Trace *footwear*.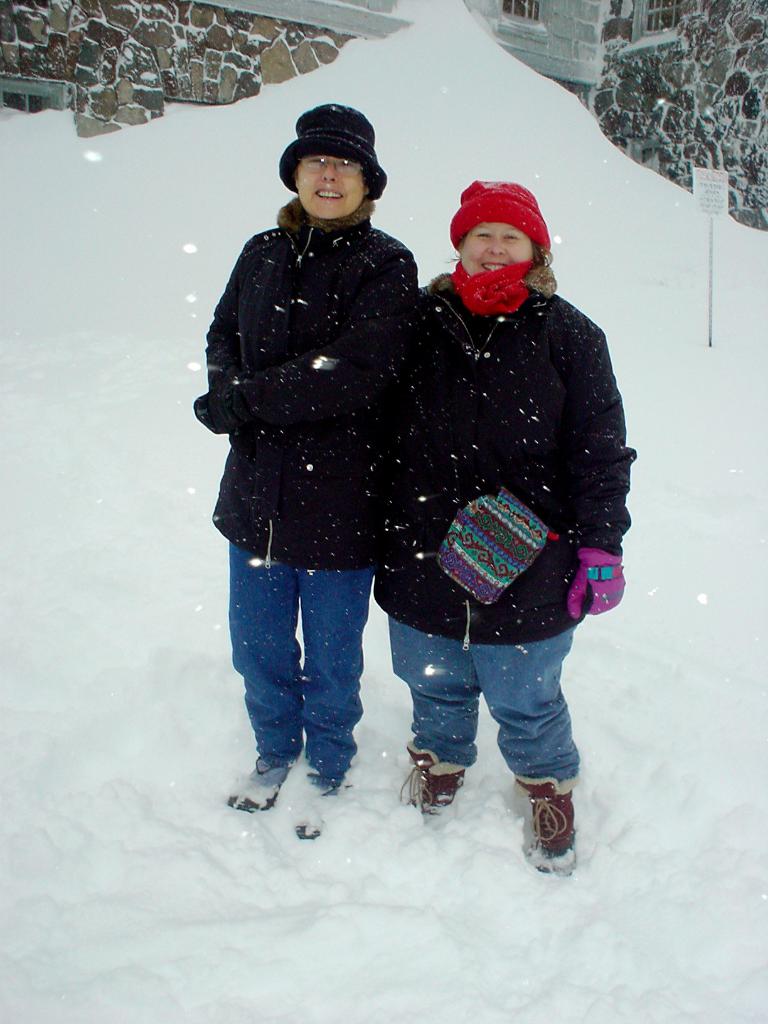
Traced to {"left": 515, "top": 767, "right": 588, "bottom": 870}.
